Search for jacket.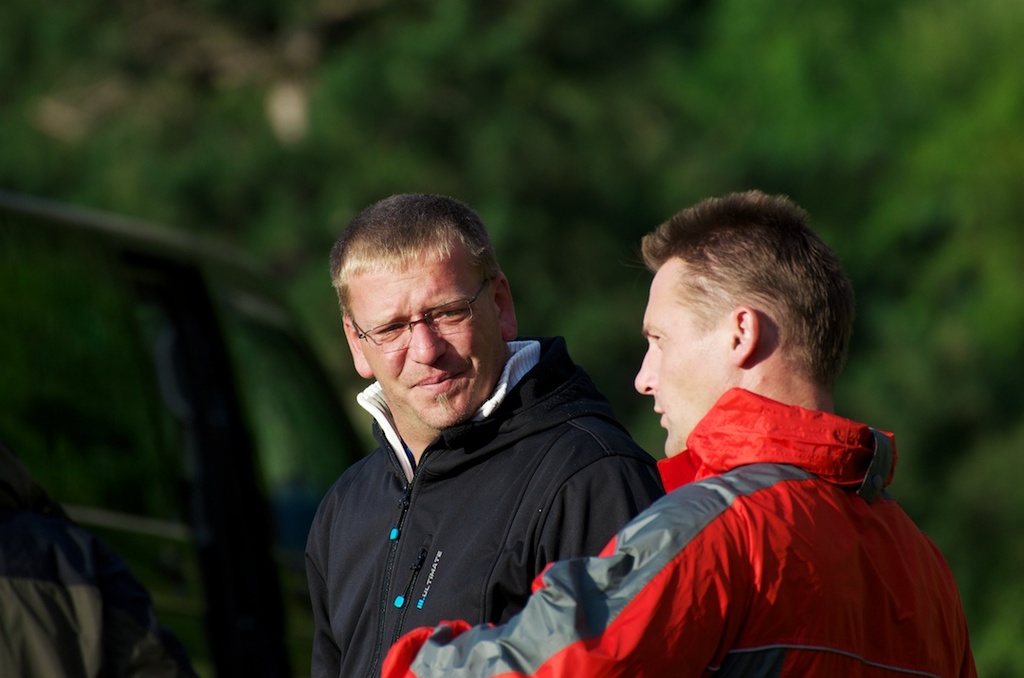
Found at [409,384,975,677].
